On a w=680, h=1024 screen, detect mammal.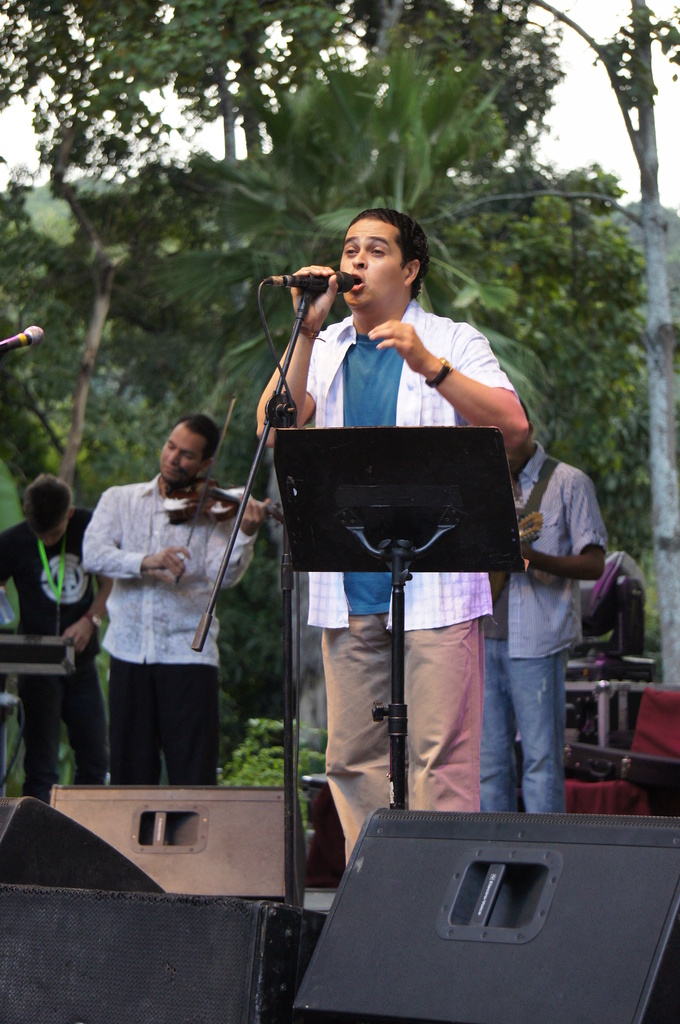
crop(256, 207, 527, 863).
